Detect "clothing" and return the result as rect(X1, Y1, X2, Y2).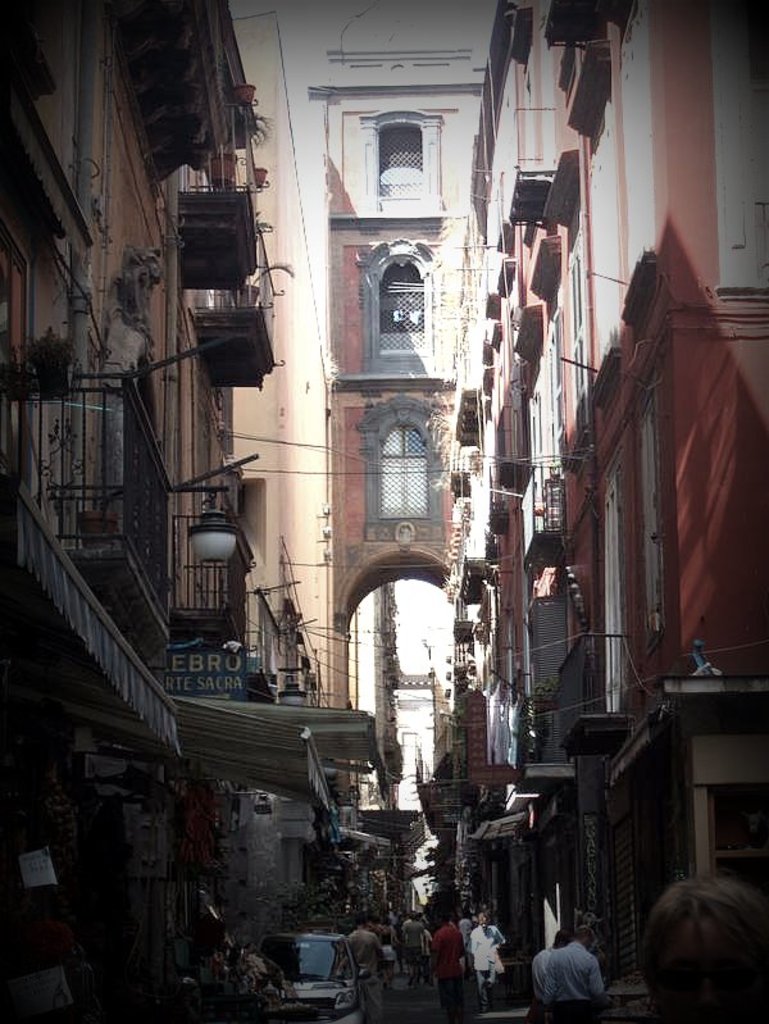
rect(545, 941, 602, 1014).
